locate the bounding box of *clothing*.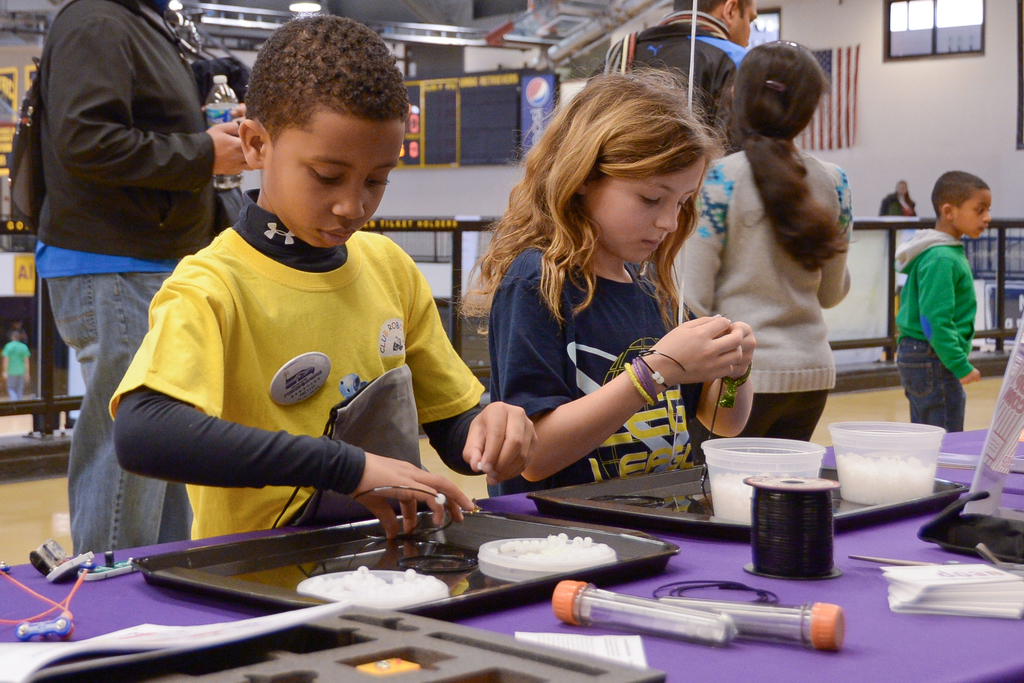
Bounding box: rect(33, 0, 219, 555).
